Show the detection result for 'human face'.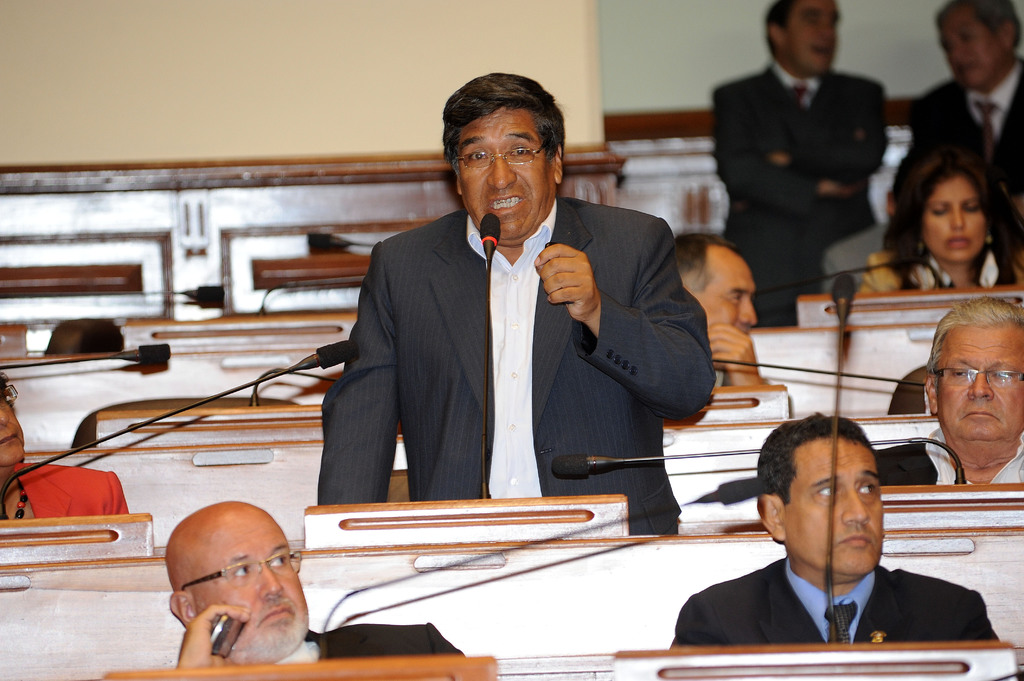
<box>792,2,844,66</box>.
